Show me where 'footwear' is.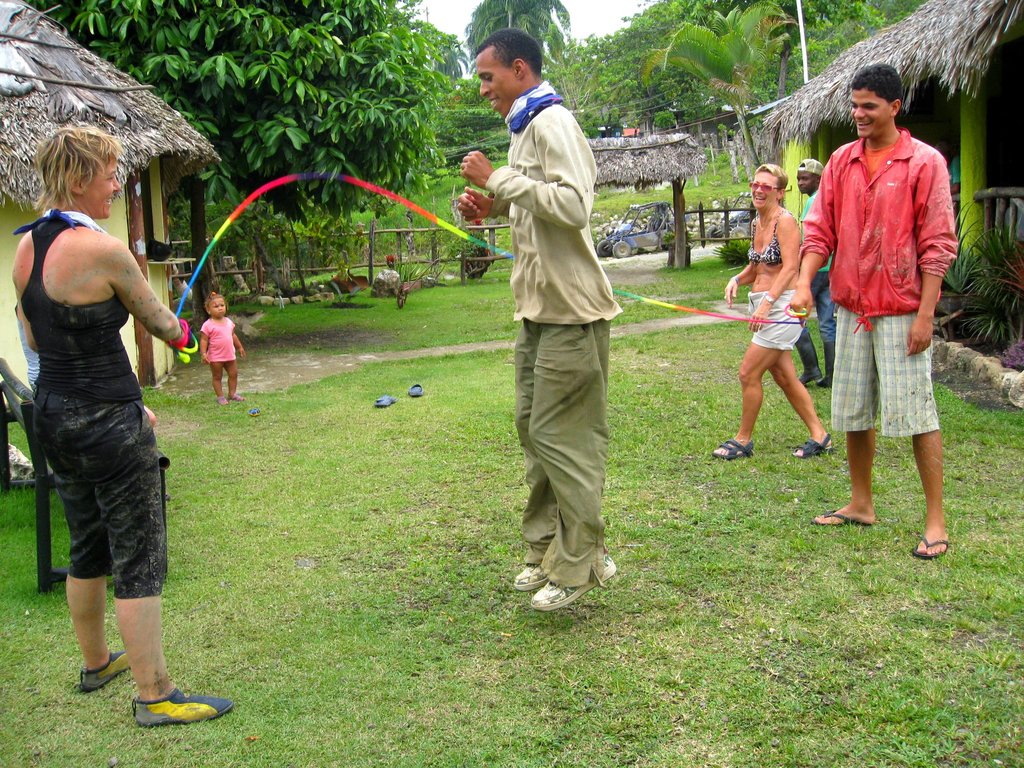
'footwear' is at 909:534:948:559.
